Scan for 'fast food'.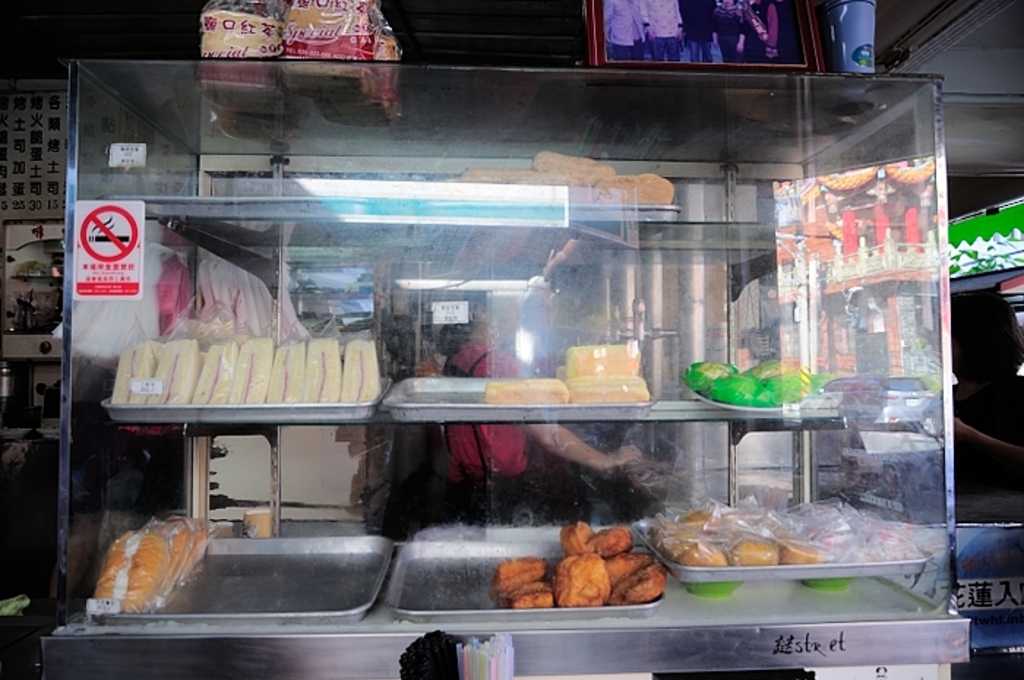
Scan result: 184 341 238 414.
